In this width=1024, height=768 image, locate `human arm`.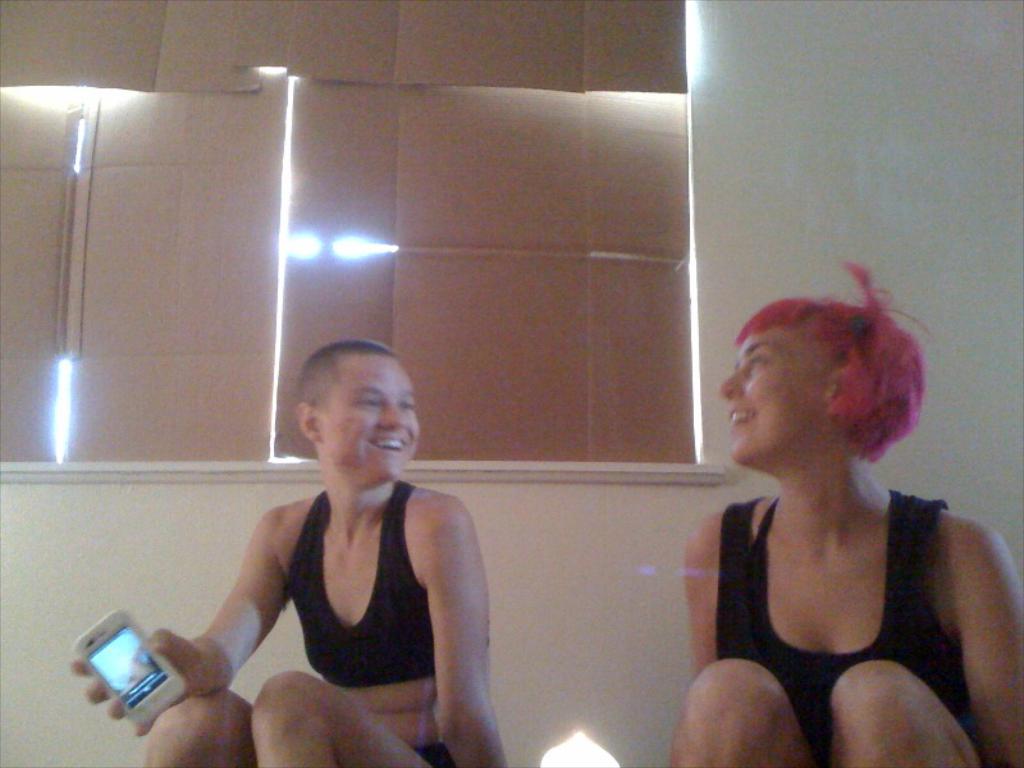
Bounding box: pyautogui.locateOnScreen(146, 499, 303, 732).
